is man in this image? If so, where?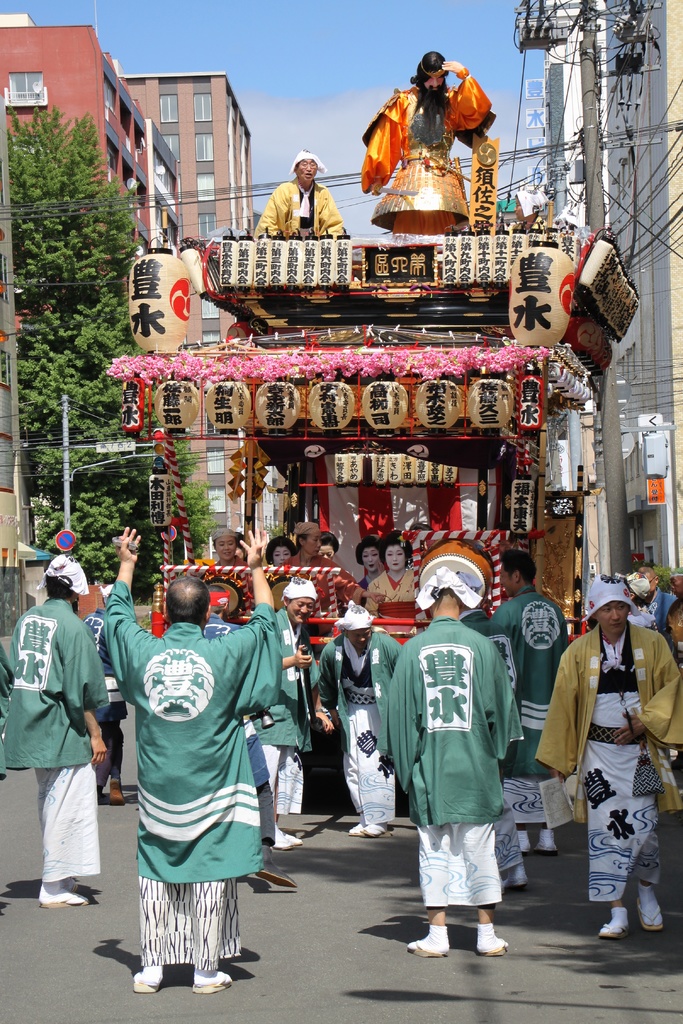
Yes, at bbox=(101, 522, 276, 998).
